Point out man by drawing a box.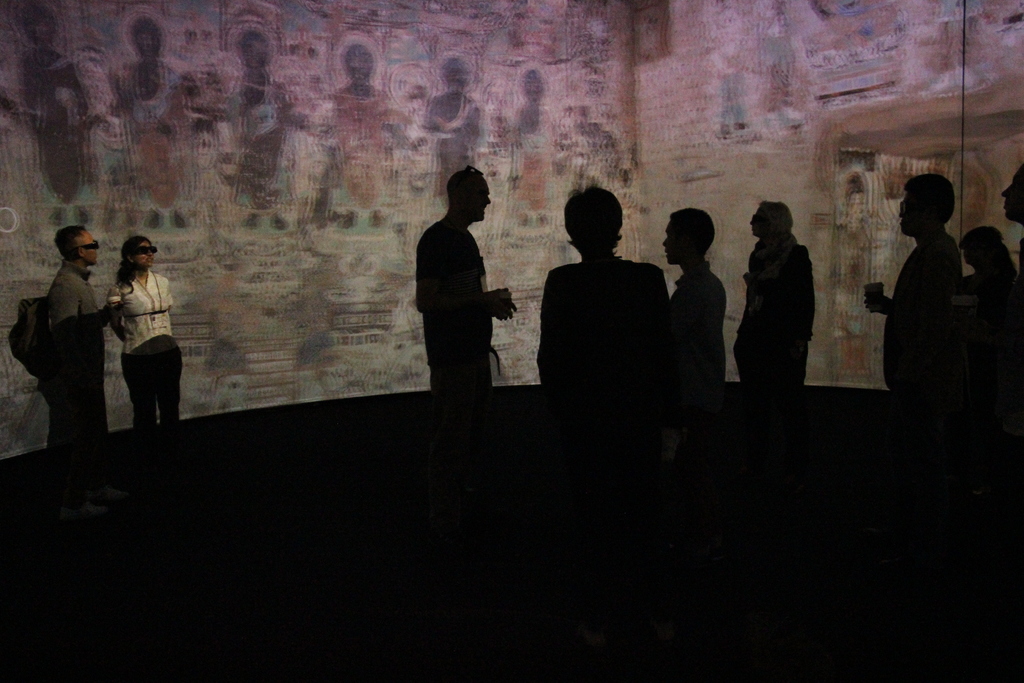
box=[660, 209, 719, 386].
